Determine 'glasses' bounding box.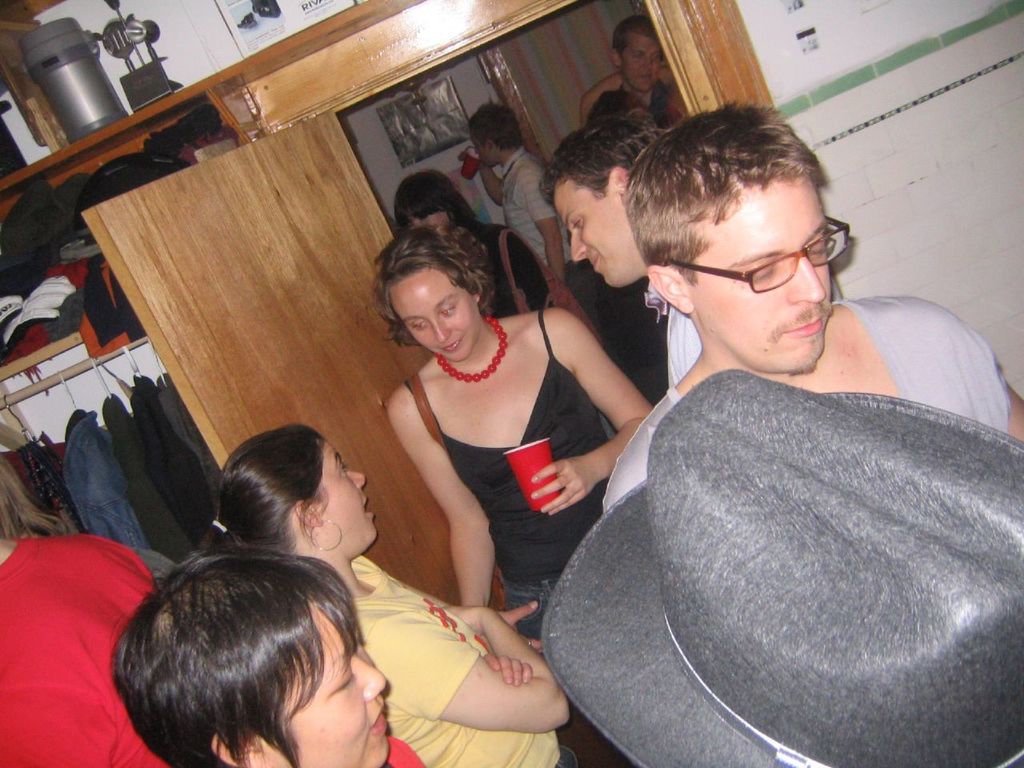
Determined: [x1=667, y1=214, x2=851, y2=293].
